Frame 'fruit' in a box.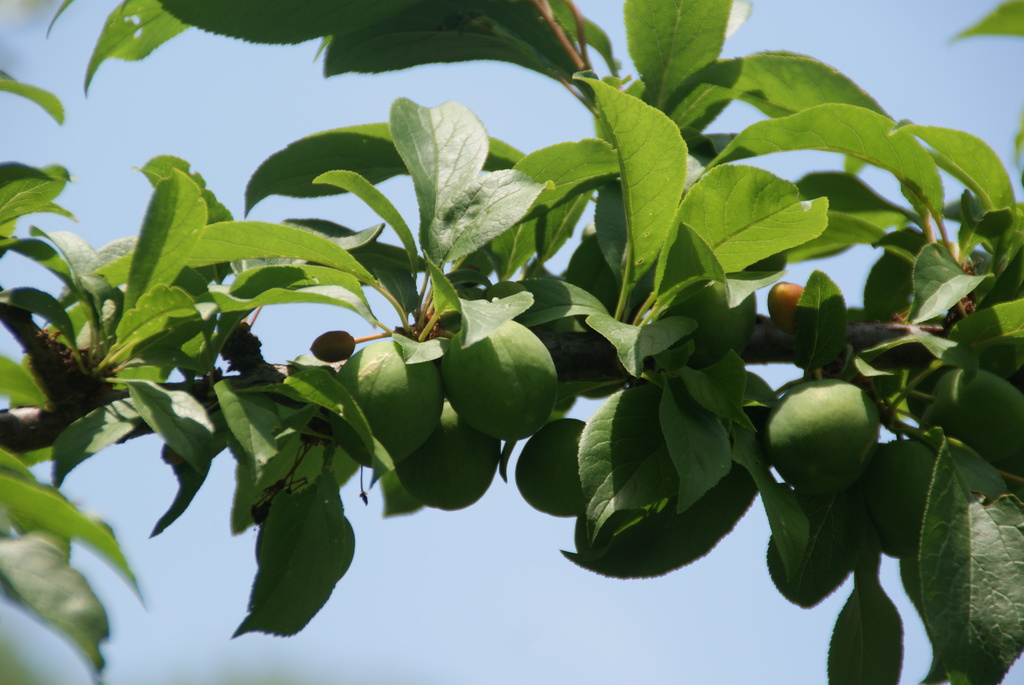
select_region(918, 367, 1022, 472).
